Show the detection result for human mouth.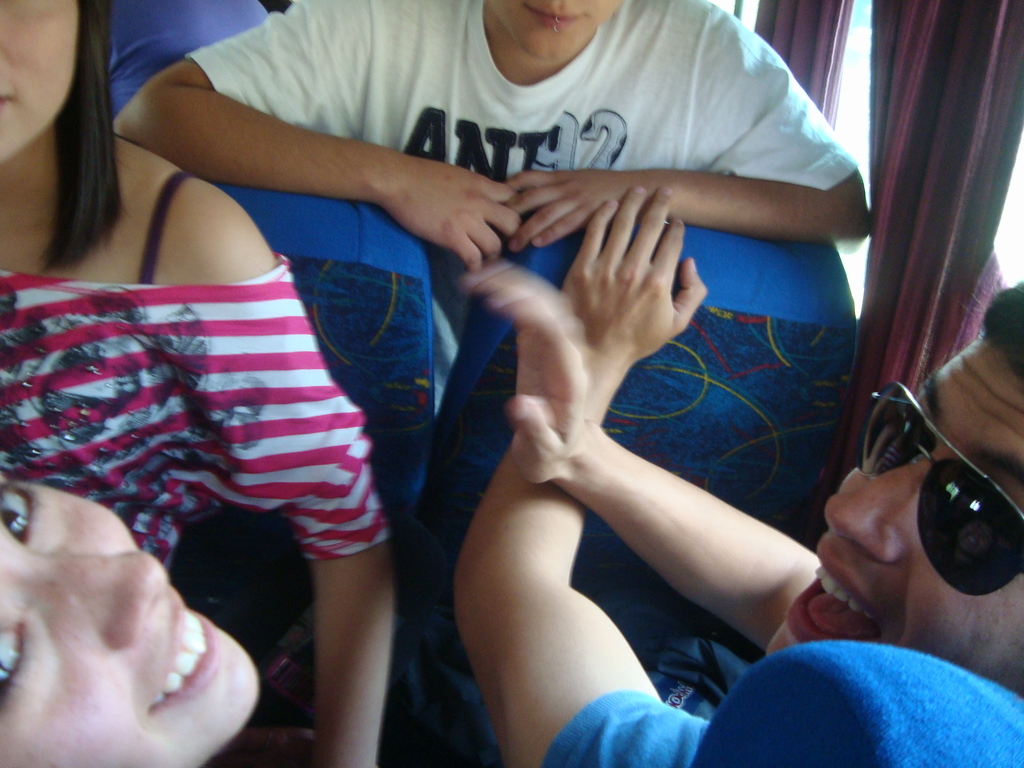
793/545/883/648.
